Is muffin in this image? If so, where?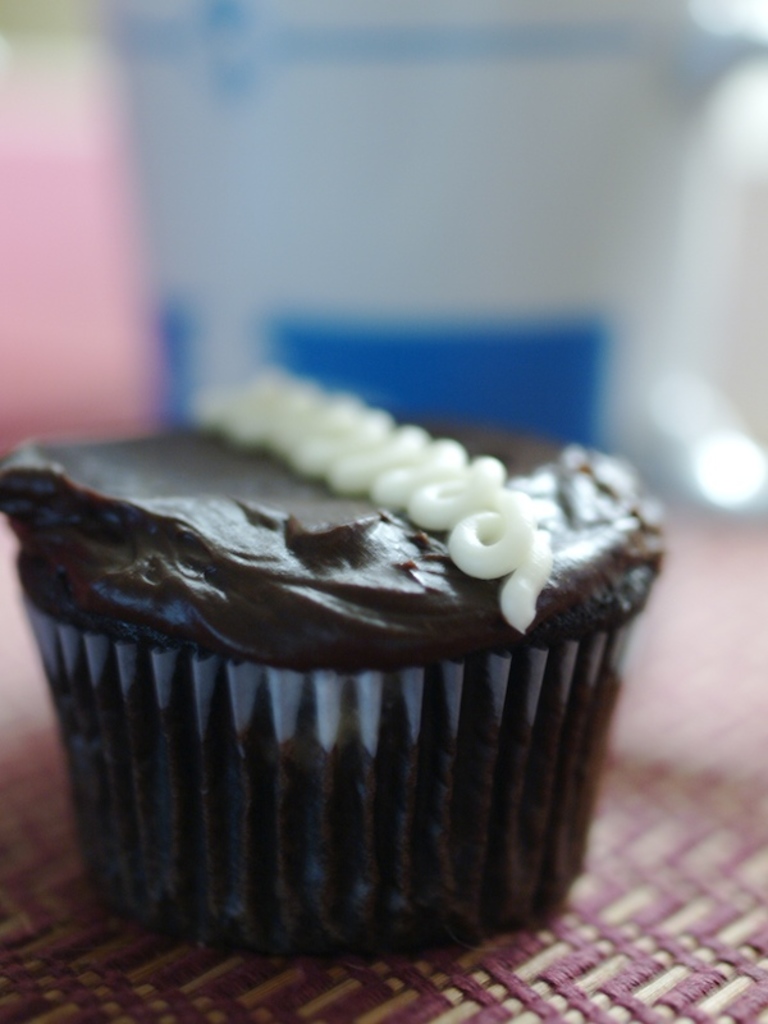
Yes, at x1=0, y1=381, x2=662, y2=952.
